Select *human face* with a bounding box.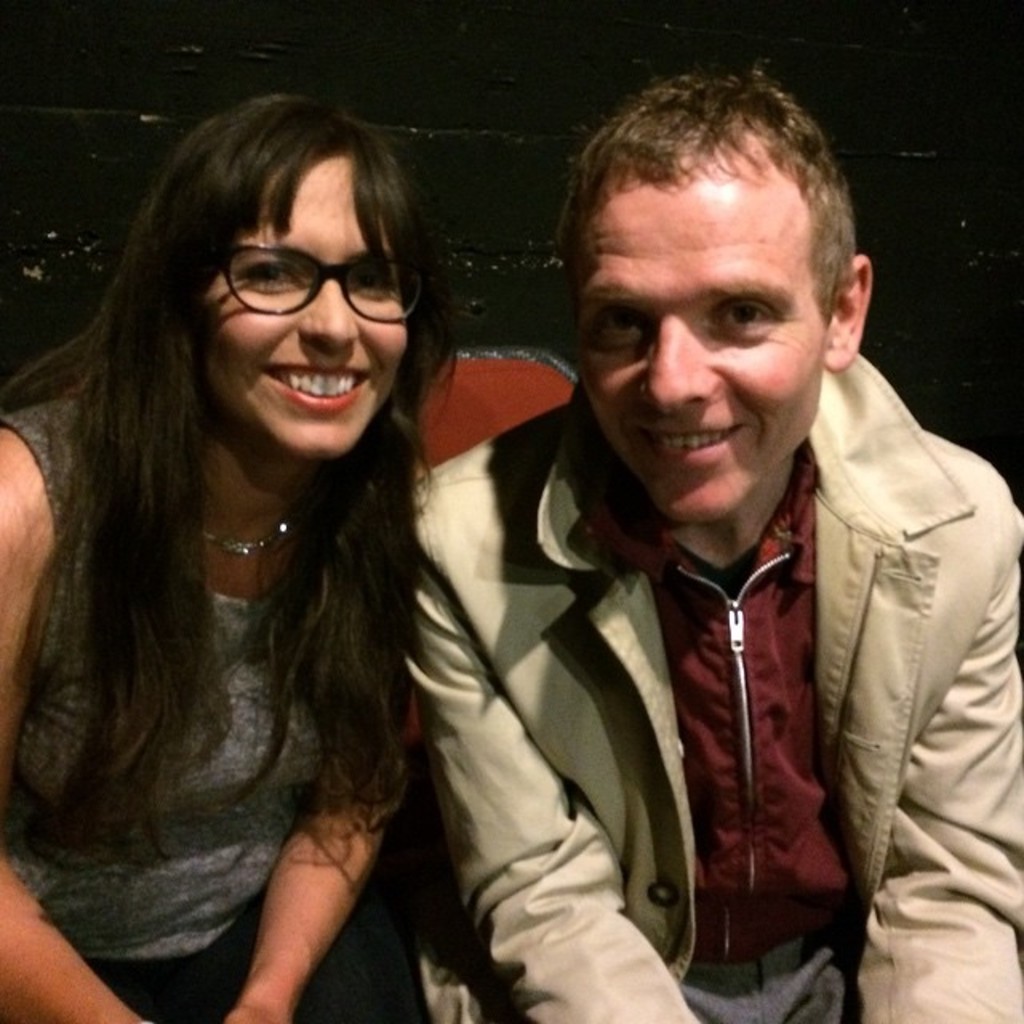
[558,166,824,523].
